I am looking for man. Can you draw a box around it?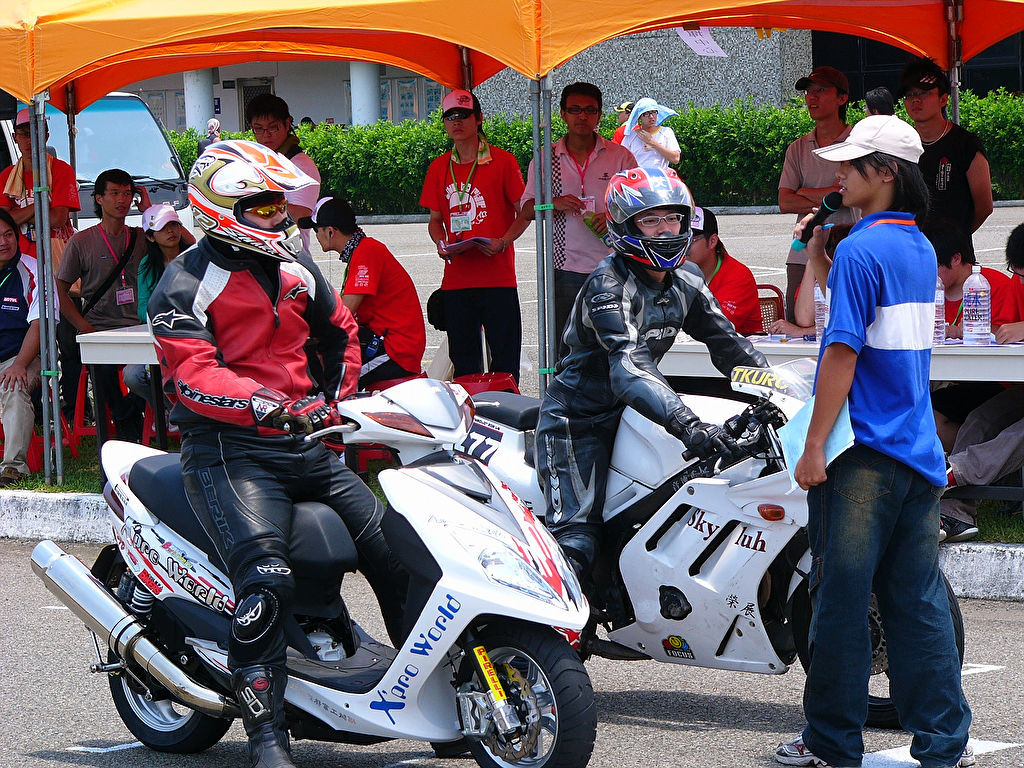
Sure, the bounding box is box(534, 163, 772, 567).
